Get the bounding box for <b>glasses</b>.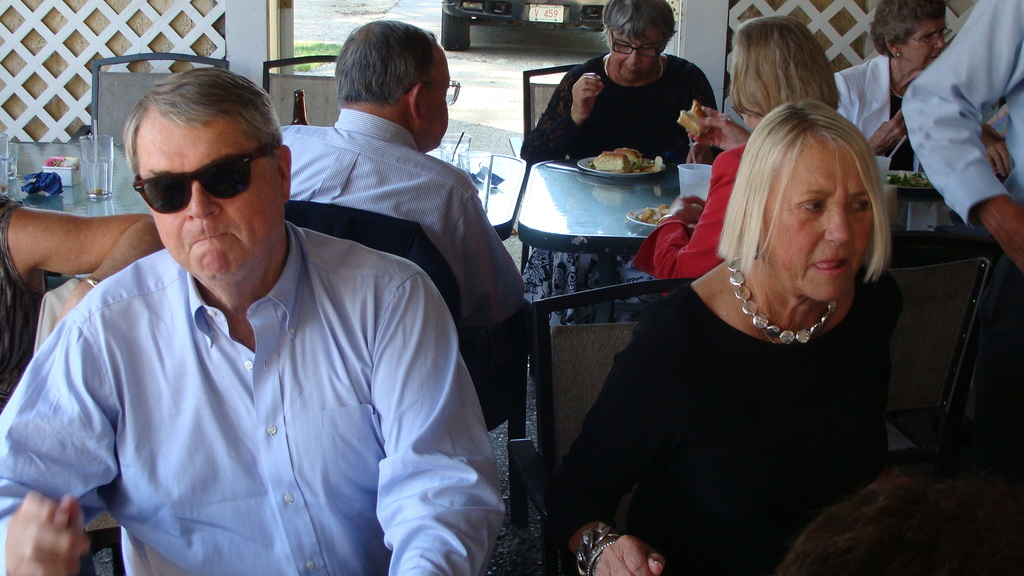
<region>608, 31, 667, 58</region>.
